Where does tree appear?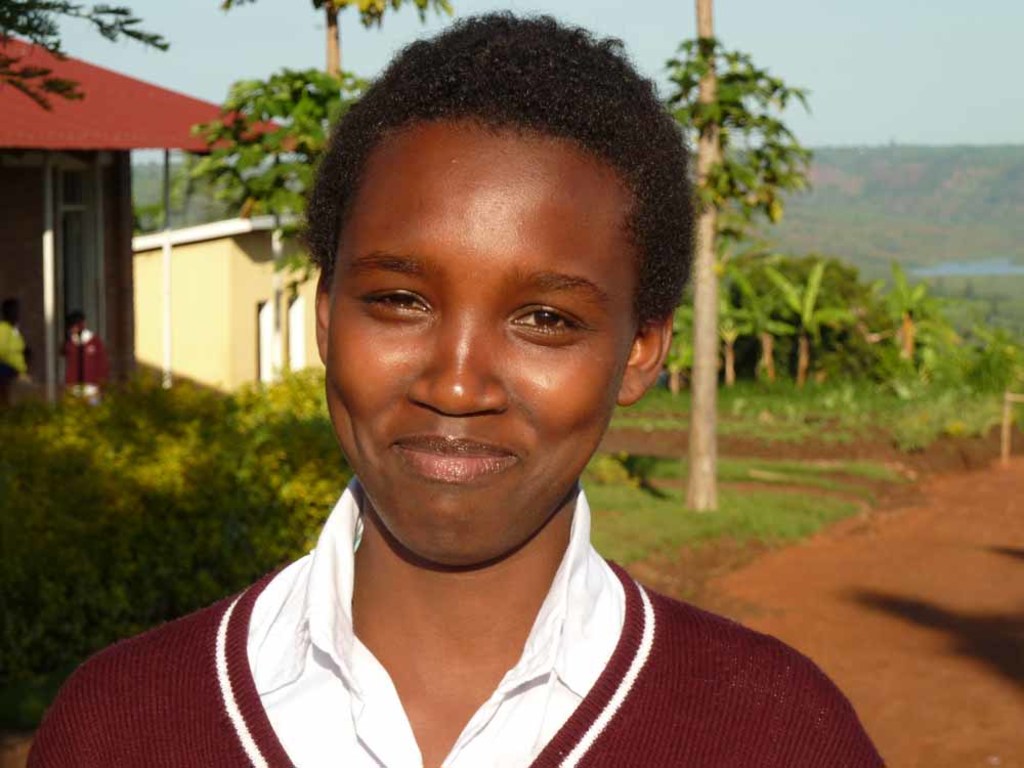
Appears at 719/259/809/386.
